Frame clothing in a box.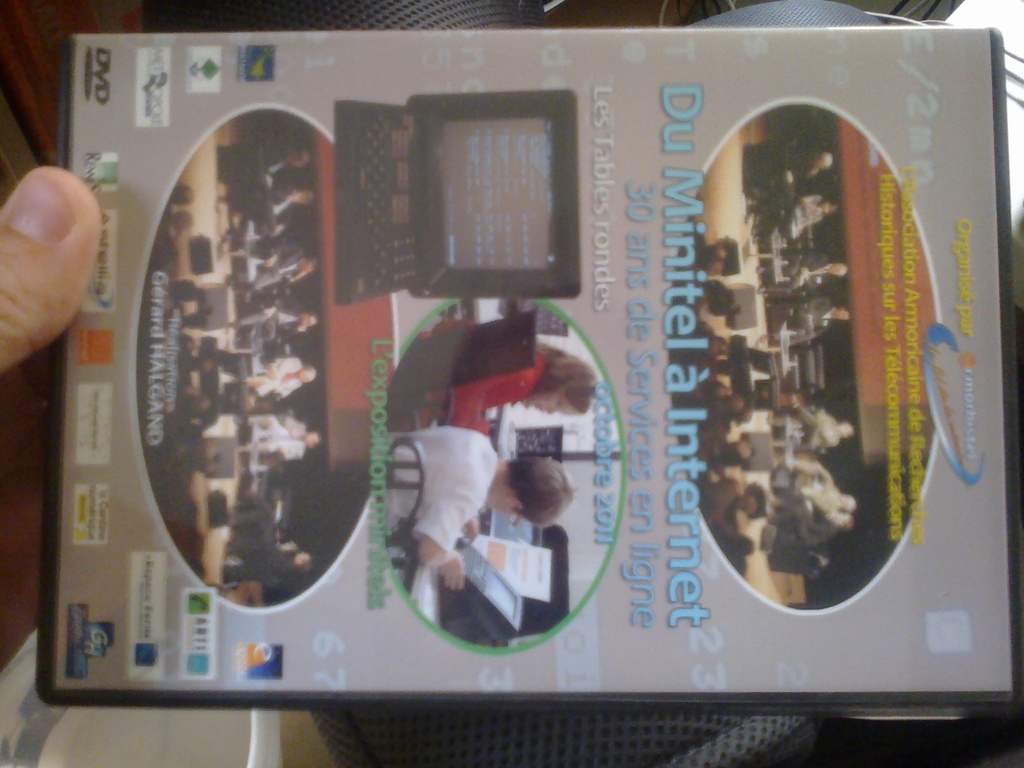
box(790, 300, 833, 346).
